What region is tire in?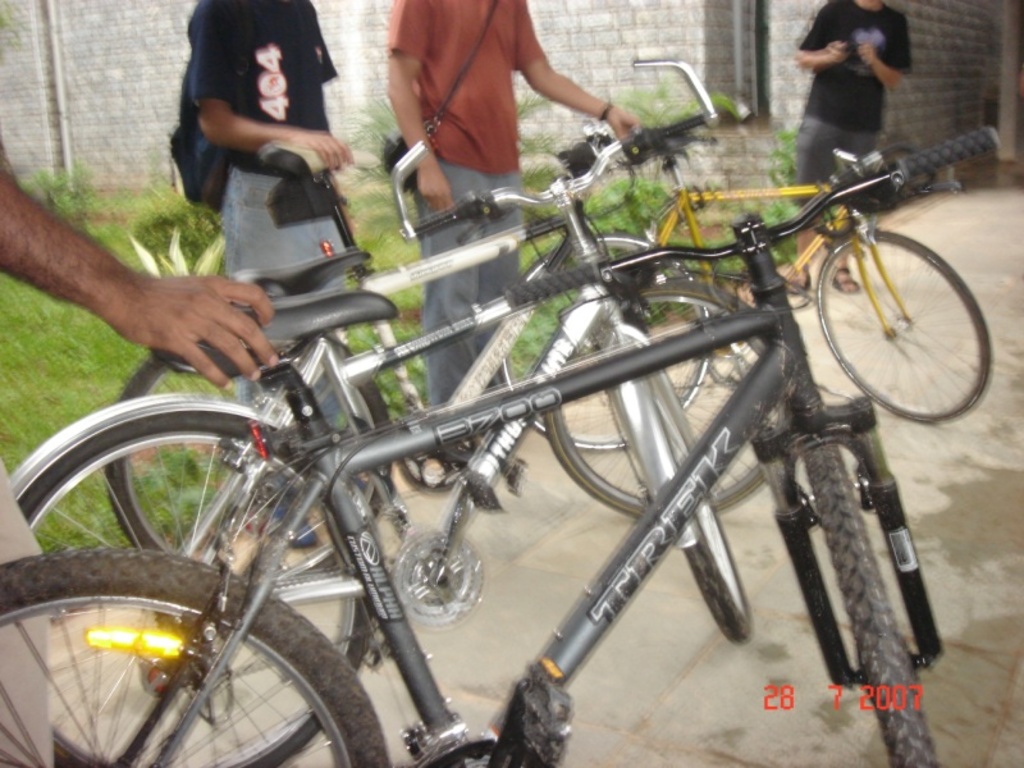
106:352:390:567.
